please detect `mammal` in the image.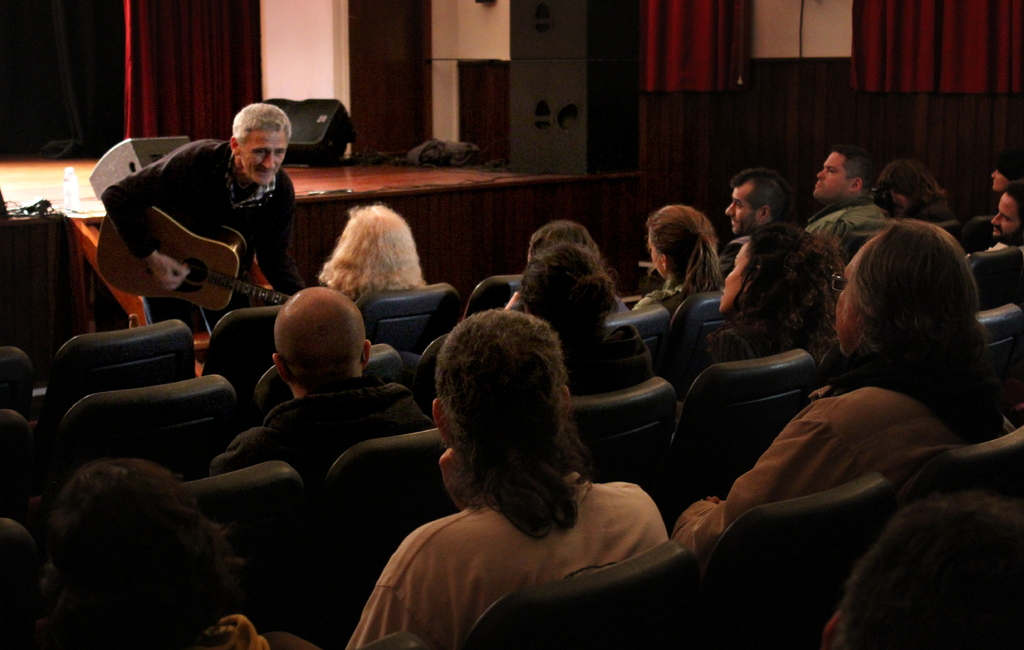
region(522, 220, 604, 264).
